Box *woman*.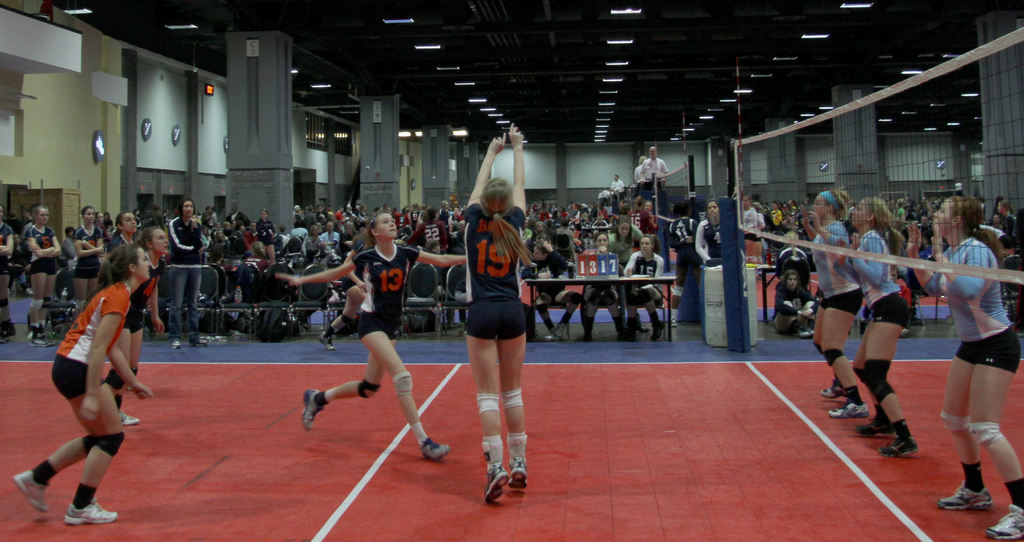
rect(244, 247, 270, 268).
